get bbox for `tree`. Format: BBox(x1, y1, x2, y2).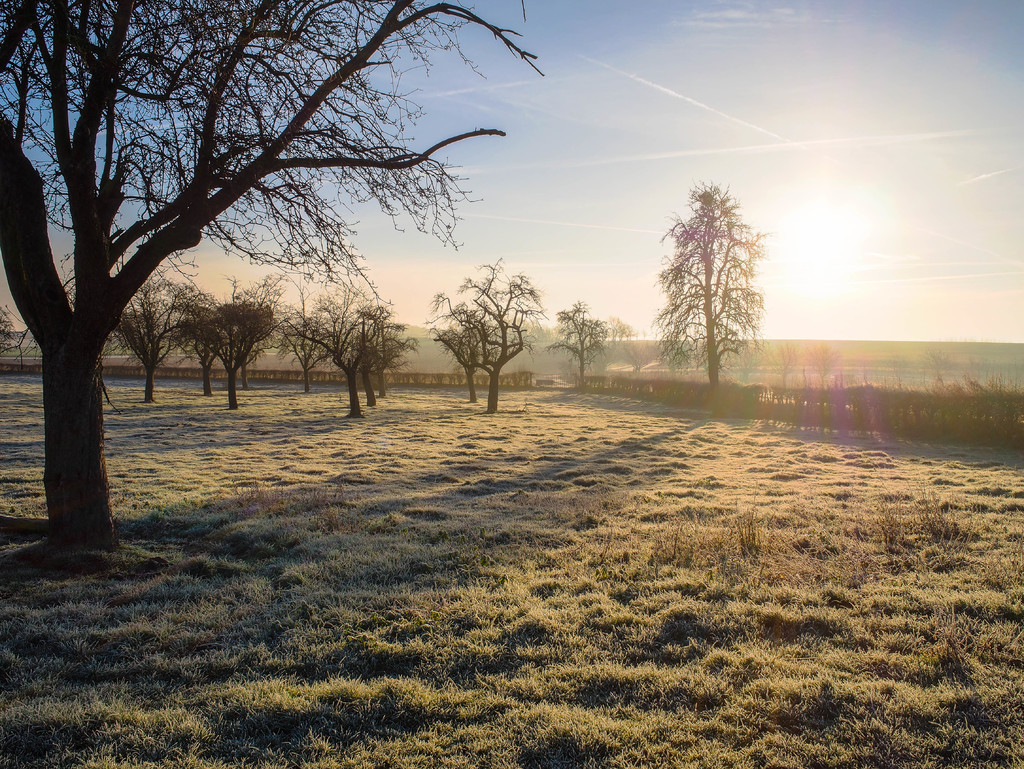
BBox(650, 156, 777, 402).
